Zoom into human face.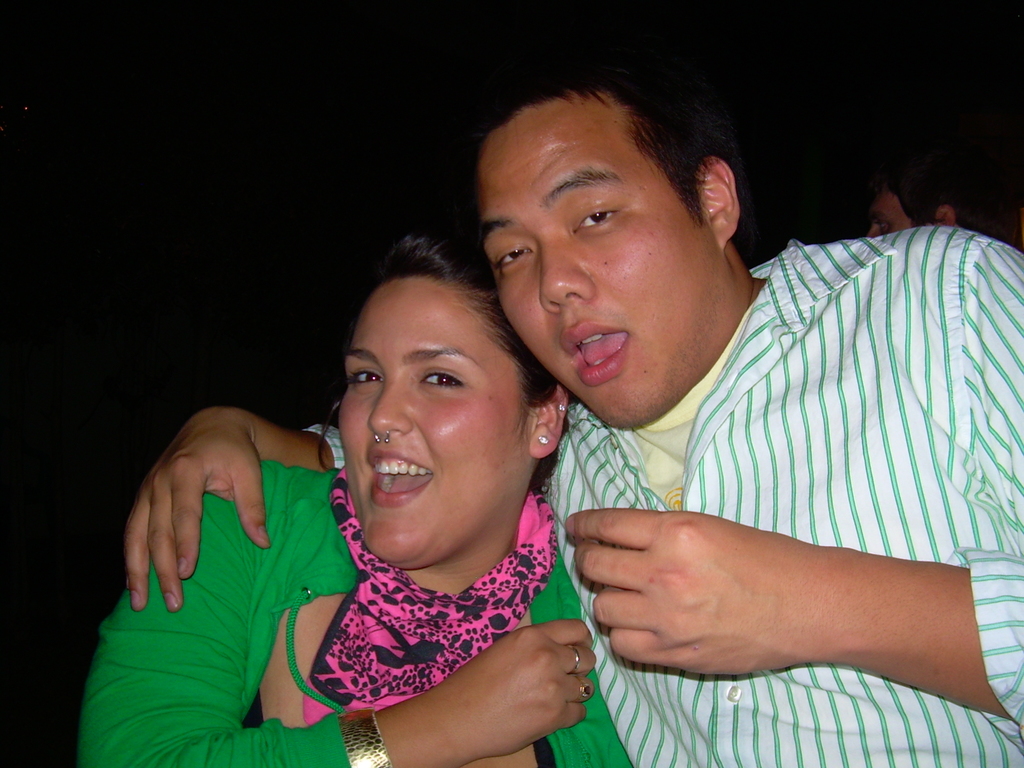
Zoom target: bbox=(333, 276, 530, 566).
